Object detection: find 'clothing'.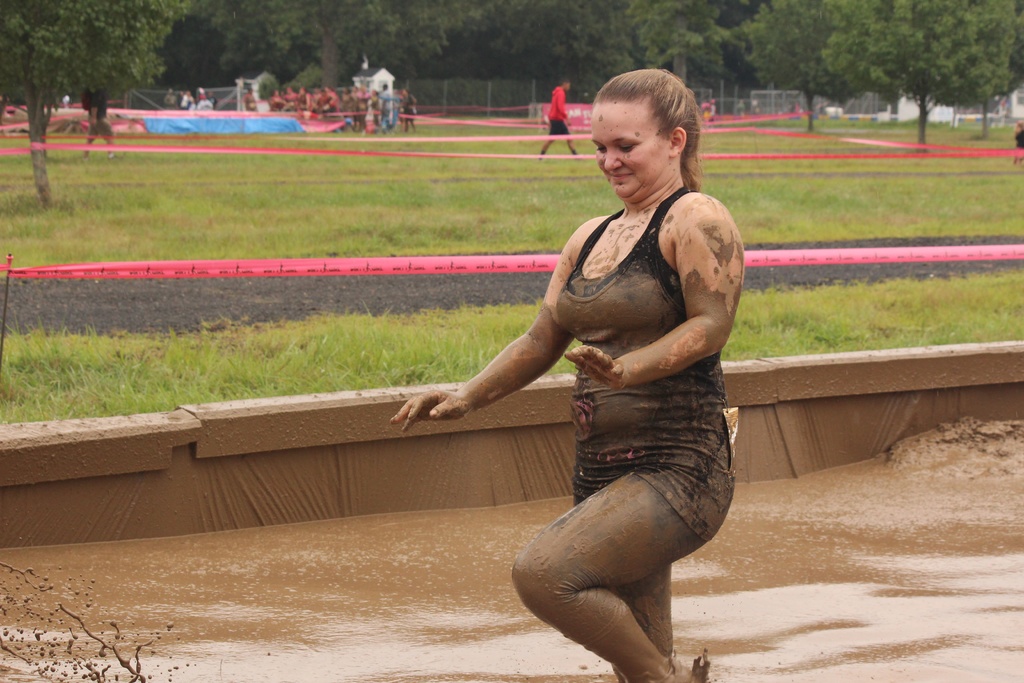
552:200:740:549.
